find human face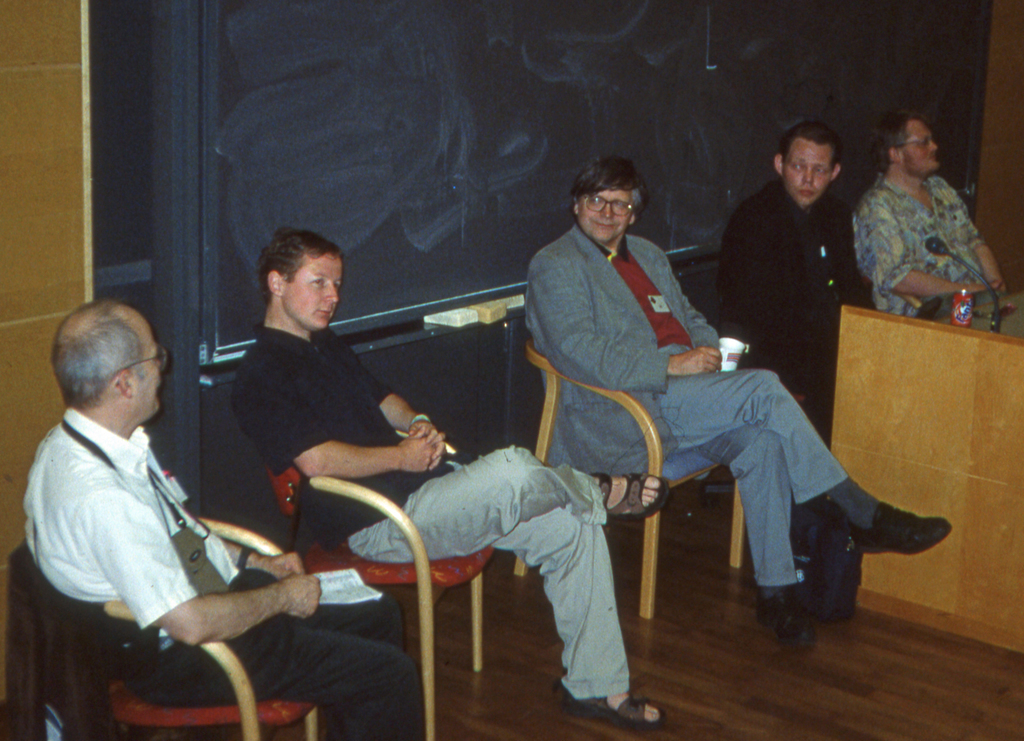
bbox(280, 252, 346, 333)
